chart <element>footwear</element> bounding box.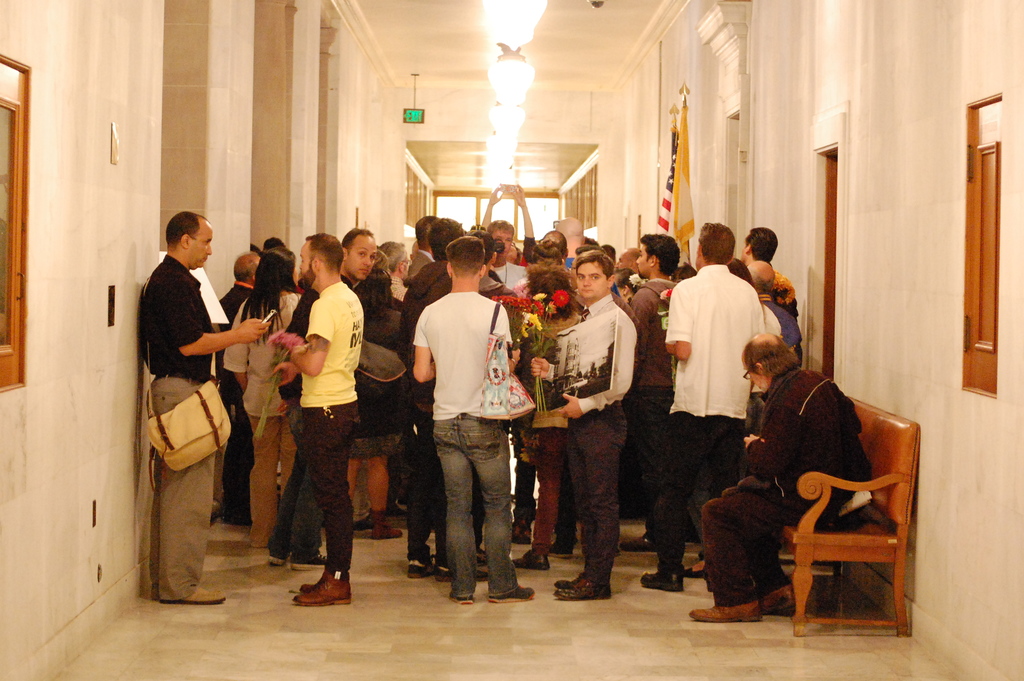
Charted: (152,582,227,605).
